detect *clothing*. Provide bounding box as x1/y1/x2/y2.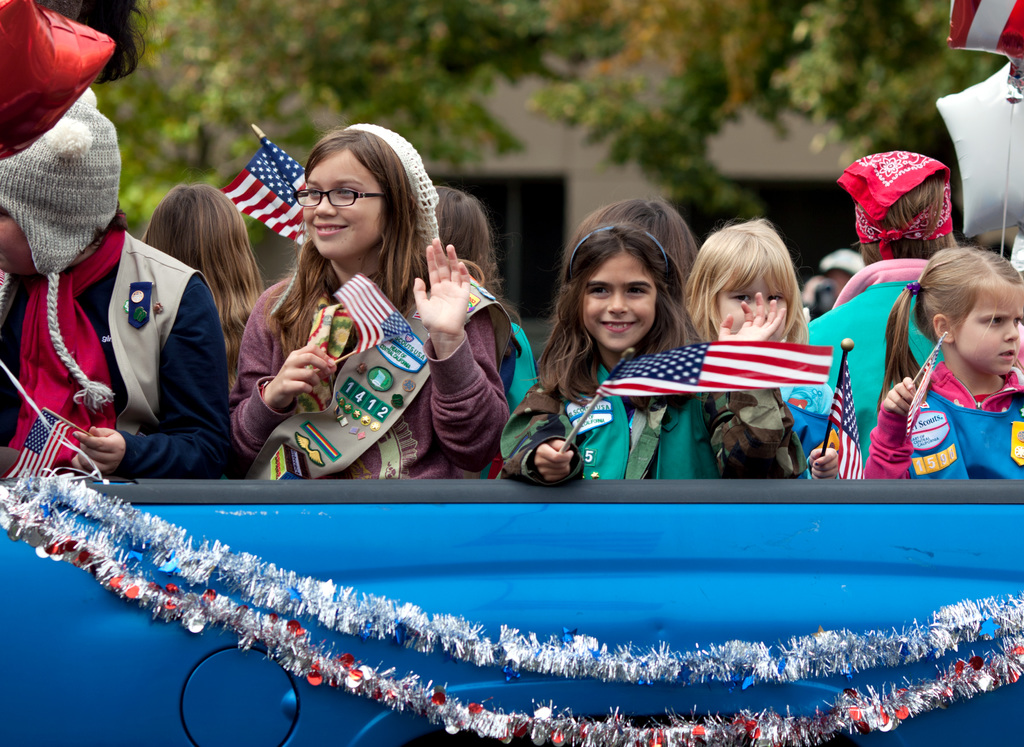
805/262/947/469.
